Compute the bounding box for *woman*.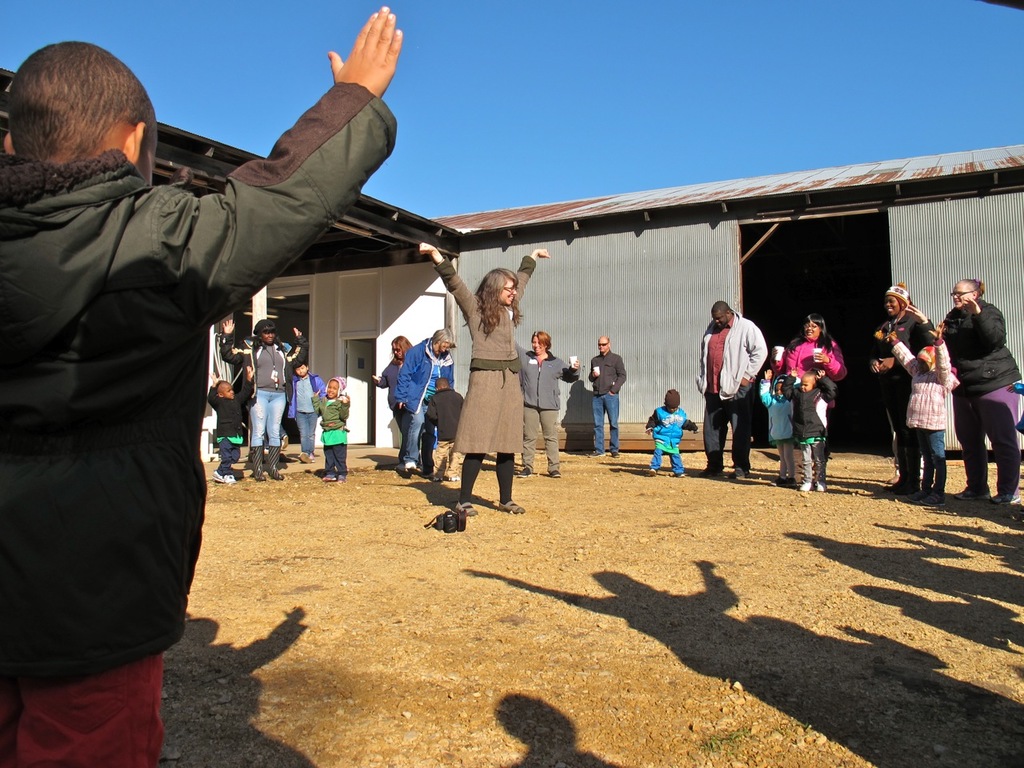
(416, 246, 549, 518).
